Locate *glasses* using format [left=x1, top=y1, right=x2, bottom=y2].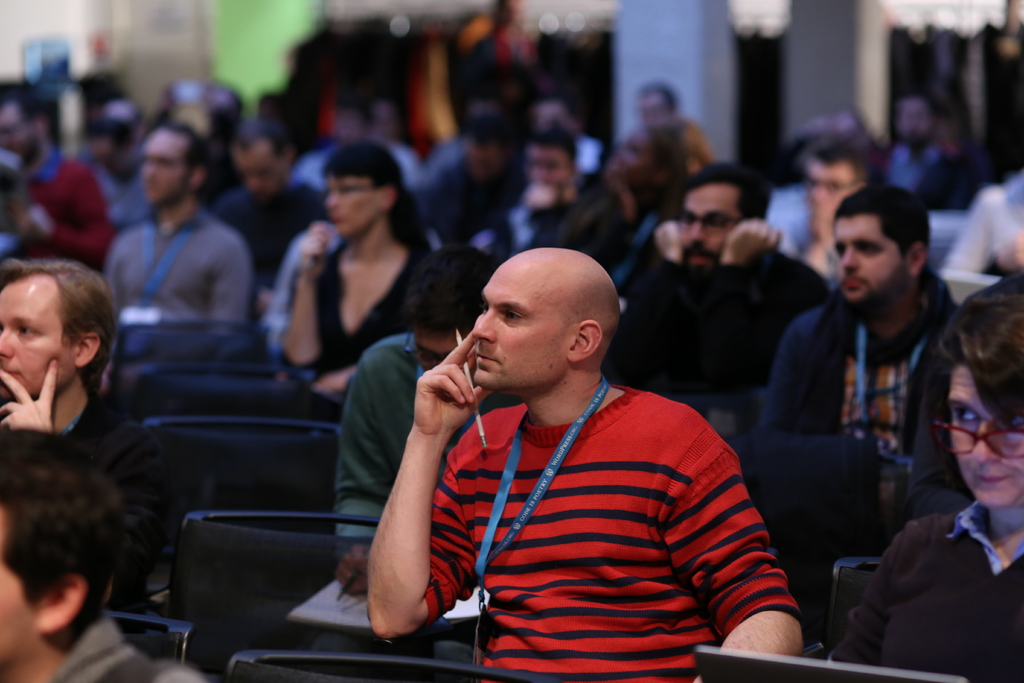
[left=324, top=183, right=379, bottom=199].
